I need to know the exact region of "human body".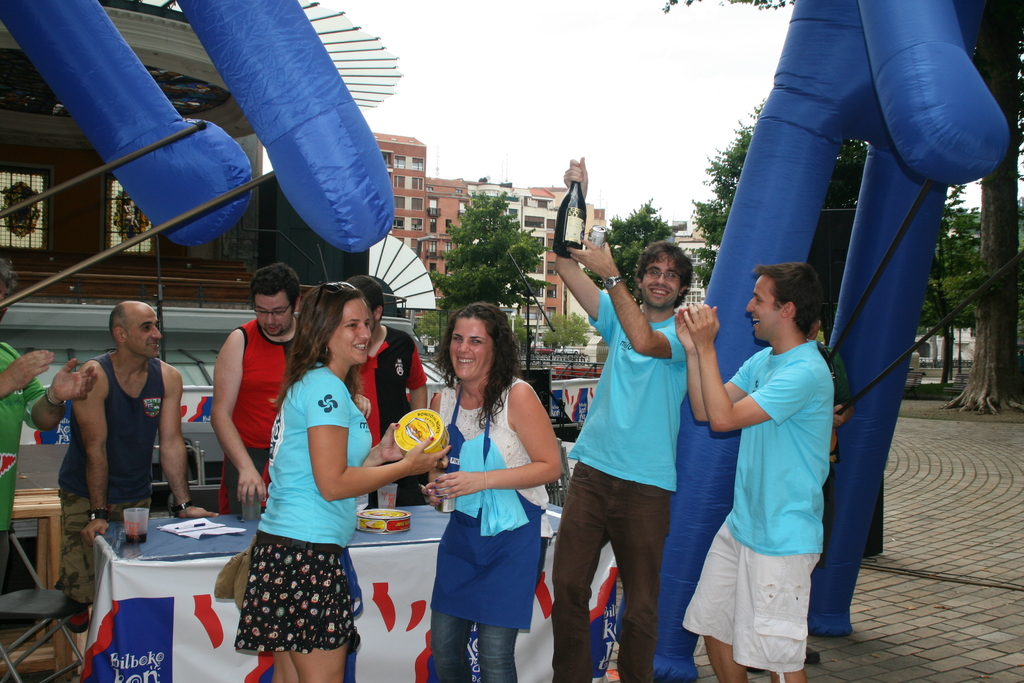
Region: region(69, 302, 175, 545).
